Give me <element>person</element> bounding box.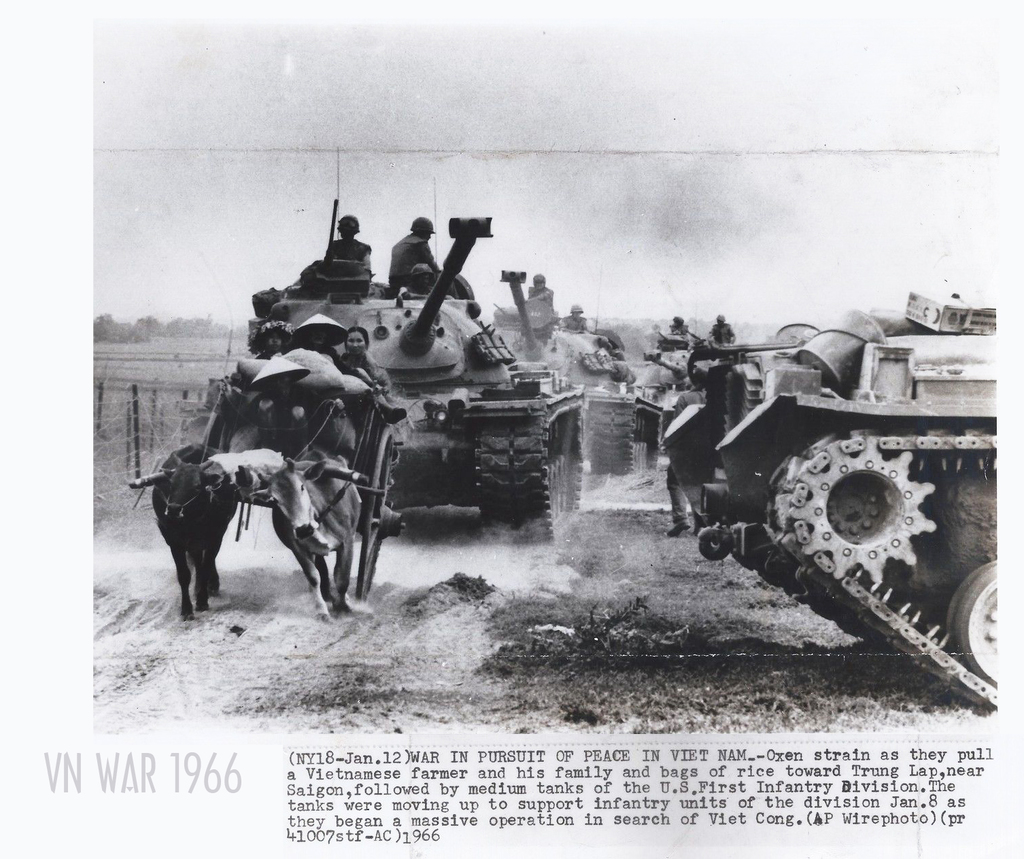
crop(292, 309, 350, 366).
